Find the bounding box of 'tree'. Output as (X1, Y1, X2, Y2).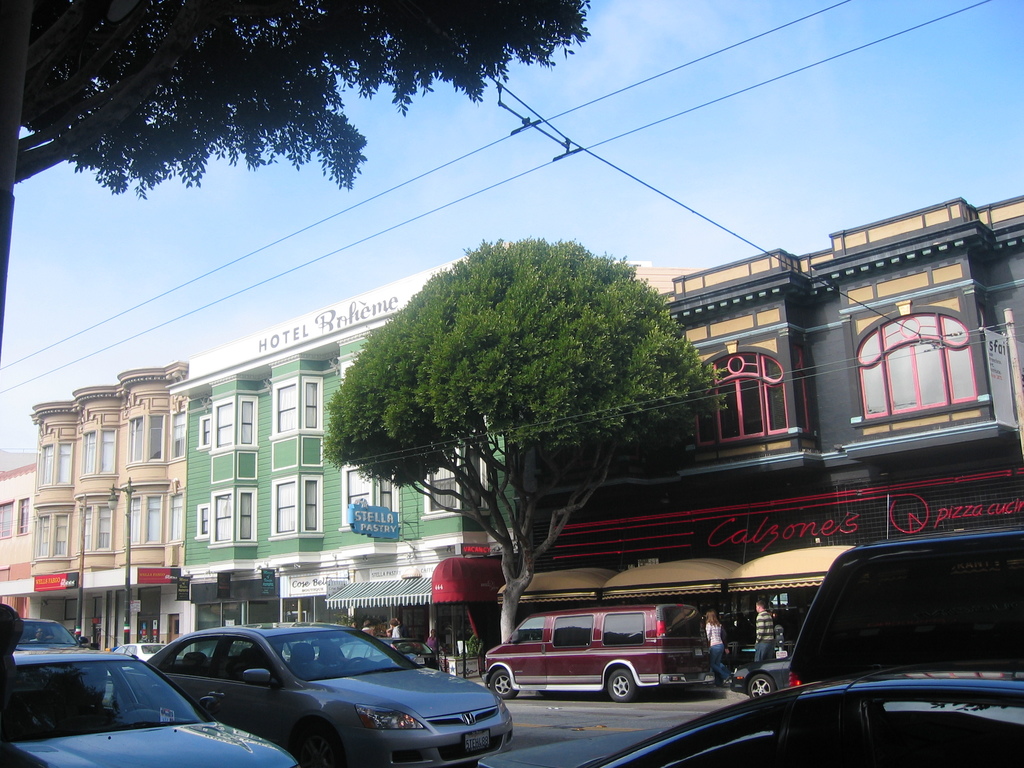
(0, 0, 603, 366).
